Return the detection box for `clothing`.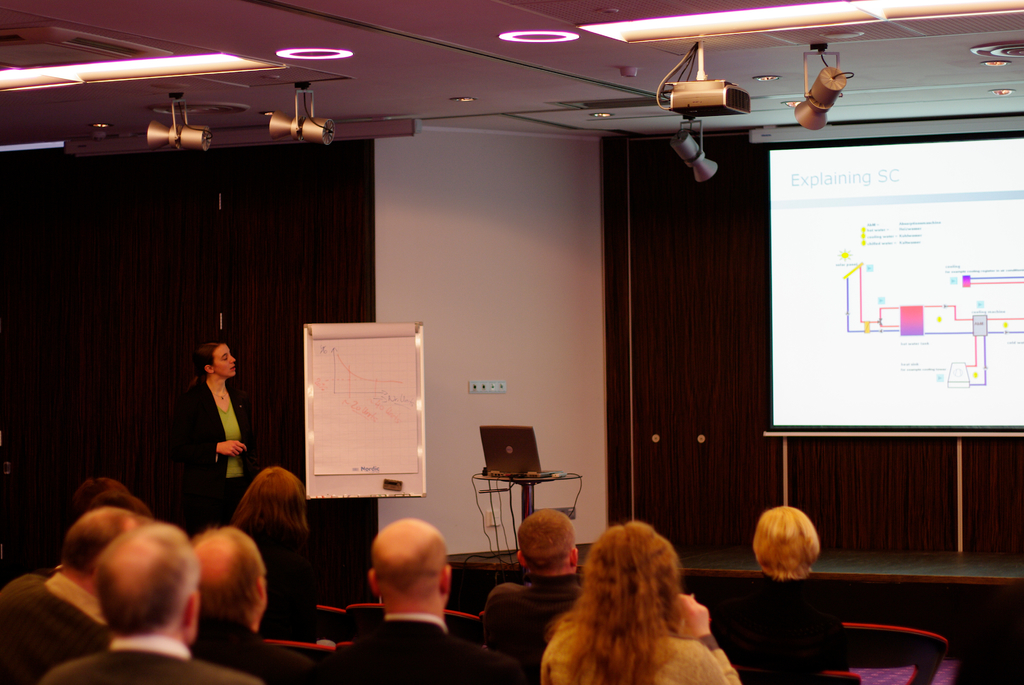
Rect(538, 614, 747, 684).
